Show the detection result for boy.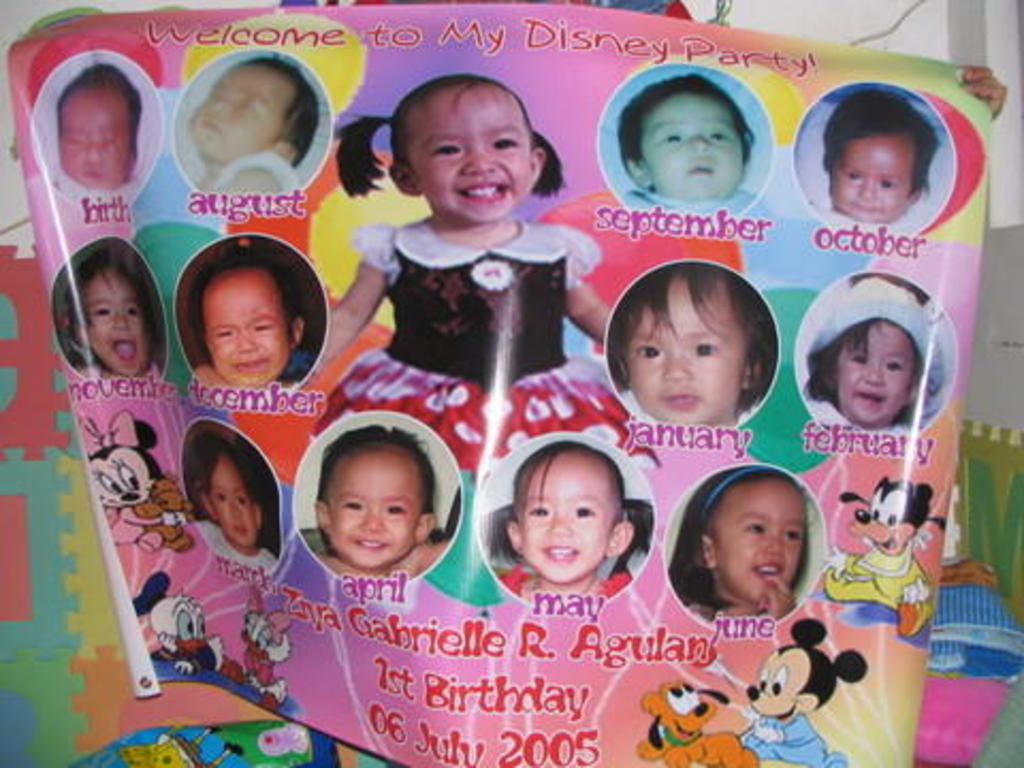
819 98 937 241.
